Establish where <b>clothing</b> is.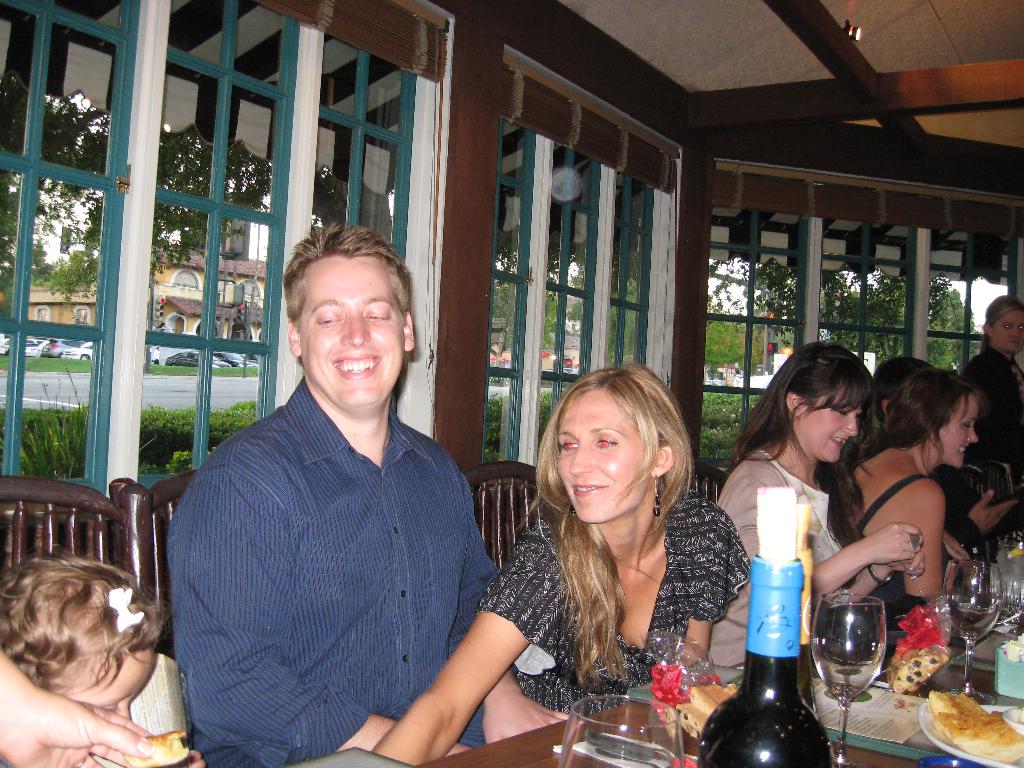
Established at 857/472/923/627.
